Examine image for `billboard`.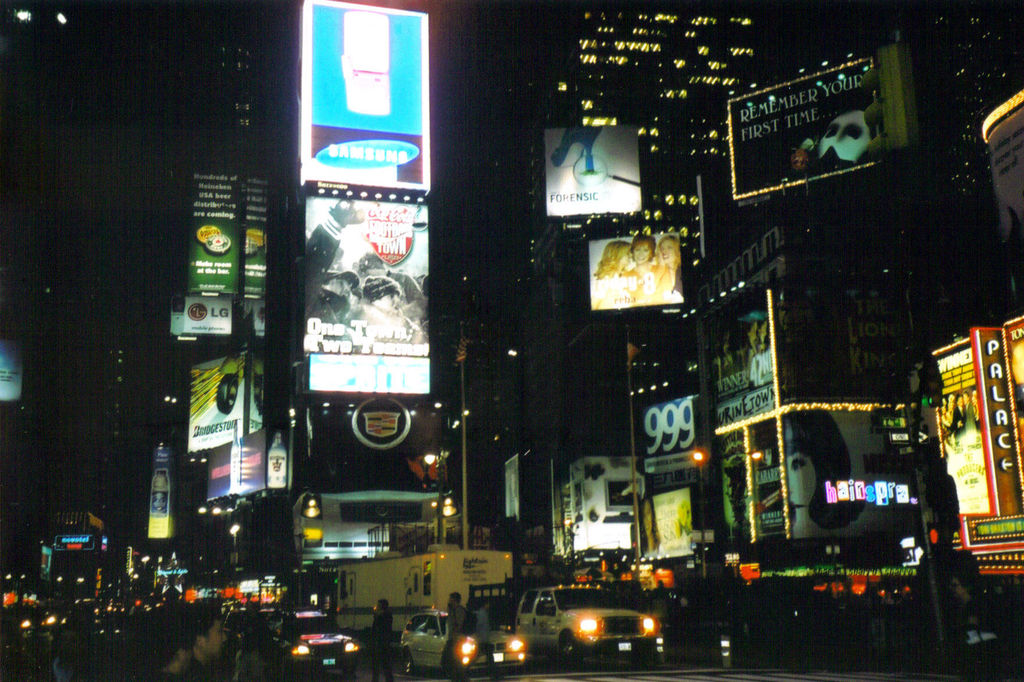
Examination result: box=[152, 450, 179, 532].
